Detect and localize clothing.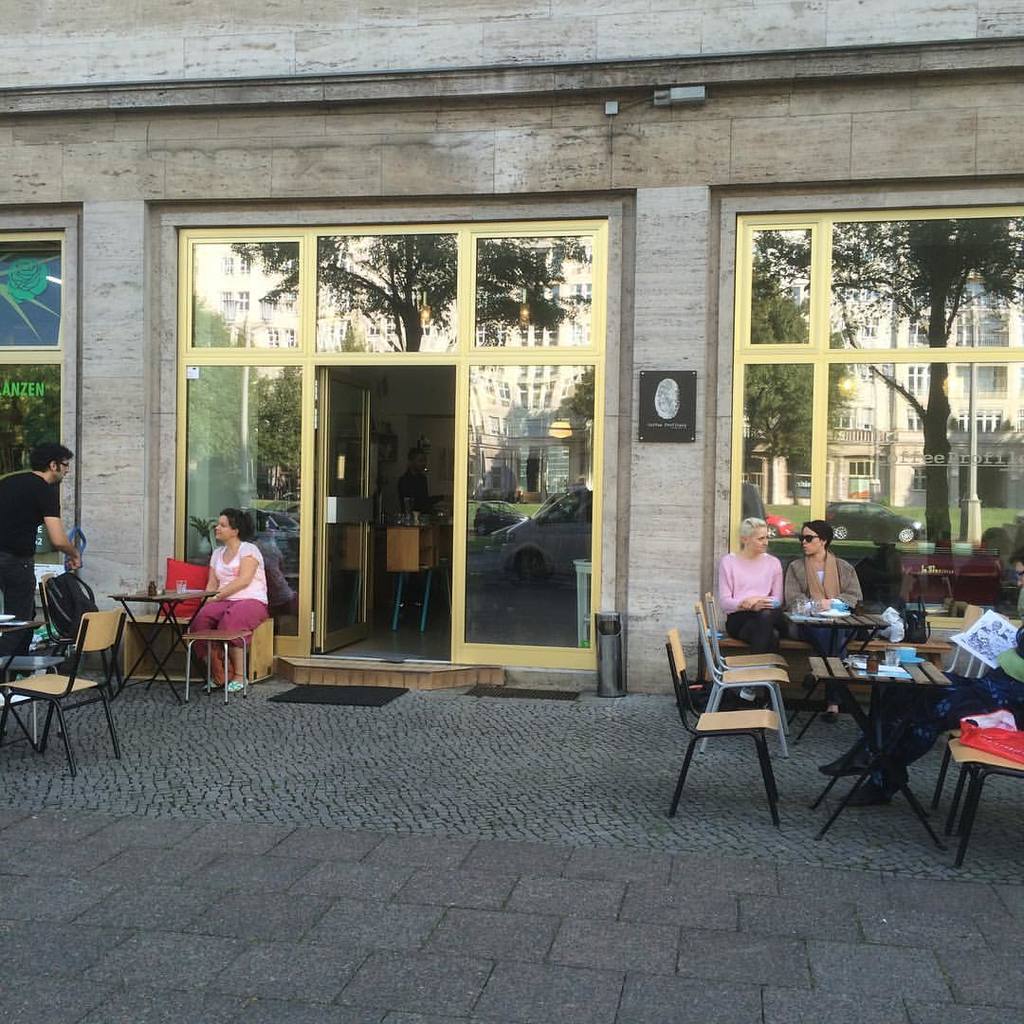
Localized at Rect(841, 634, 1023, 776).
